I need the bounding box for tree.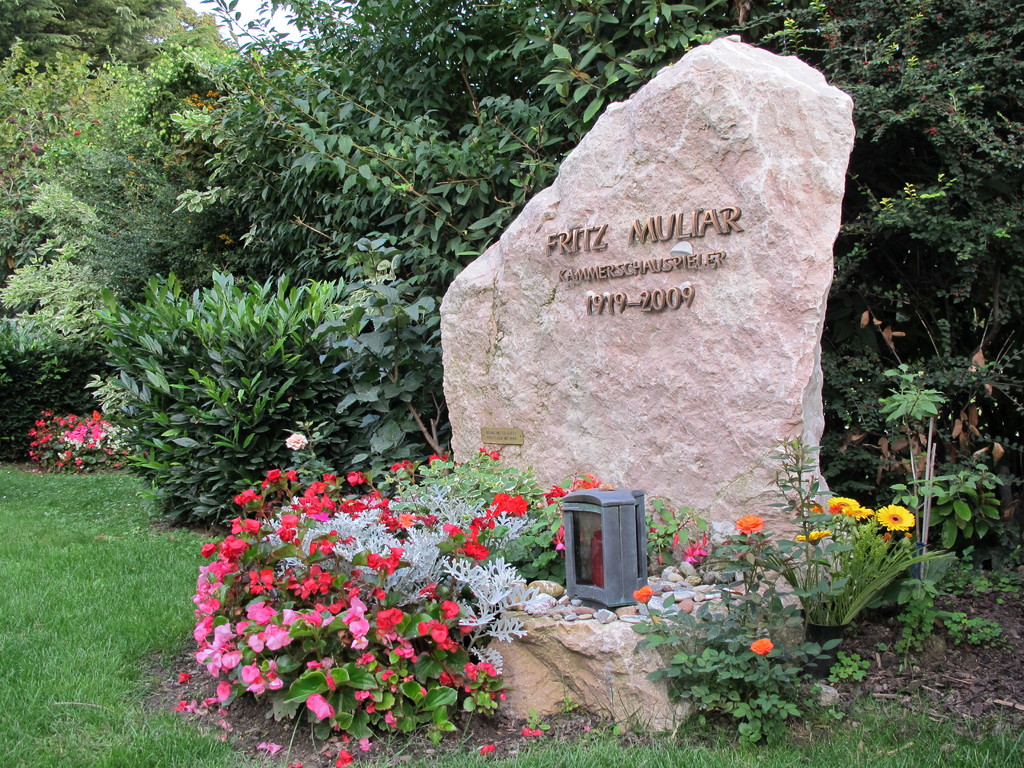
Here it is: Rect(0, 0, 189, 83).
